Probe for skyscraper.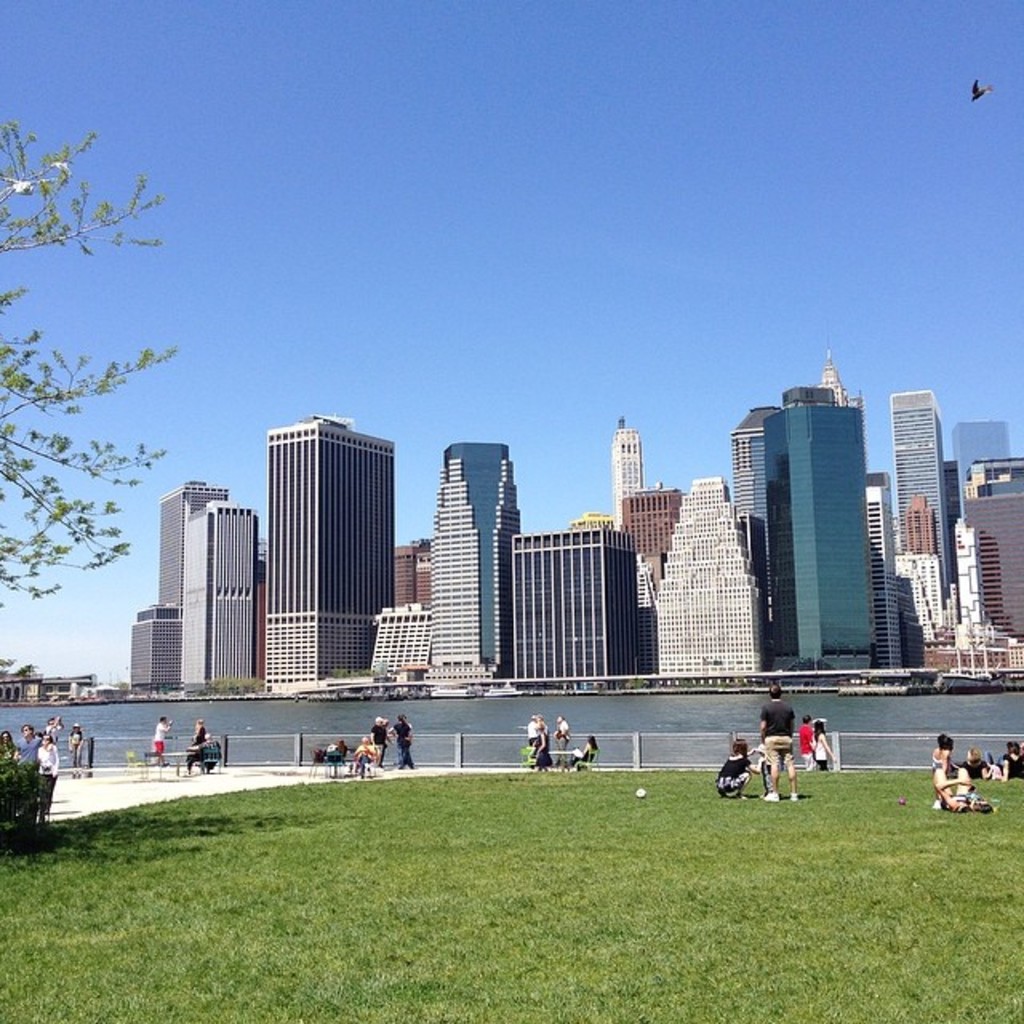
Probe result: (422, 442, 520, 680).
